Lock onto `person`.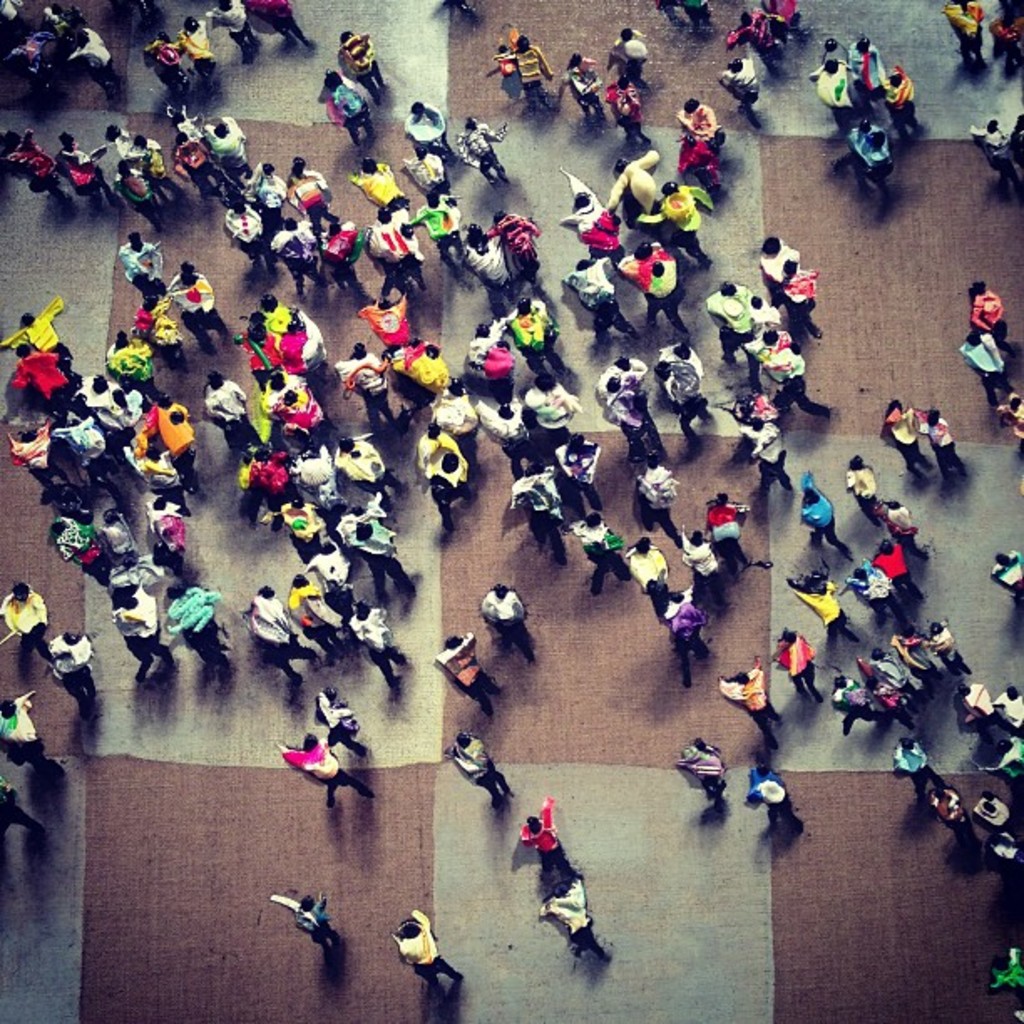
Locked: crop(539, 870, 617, 964).
